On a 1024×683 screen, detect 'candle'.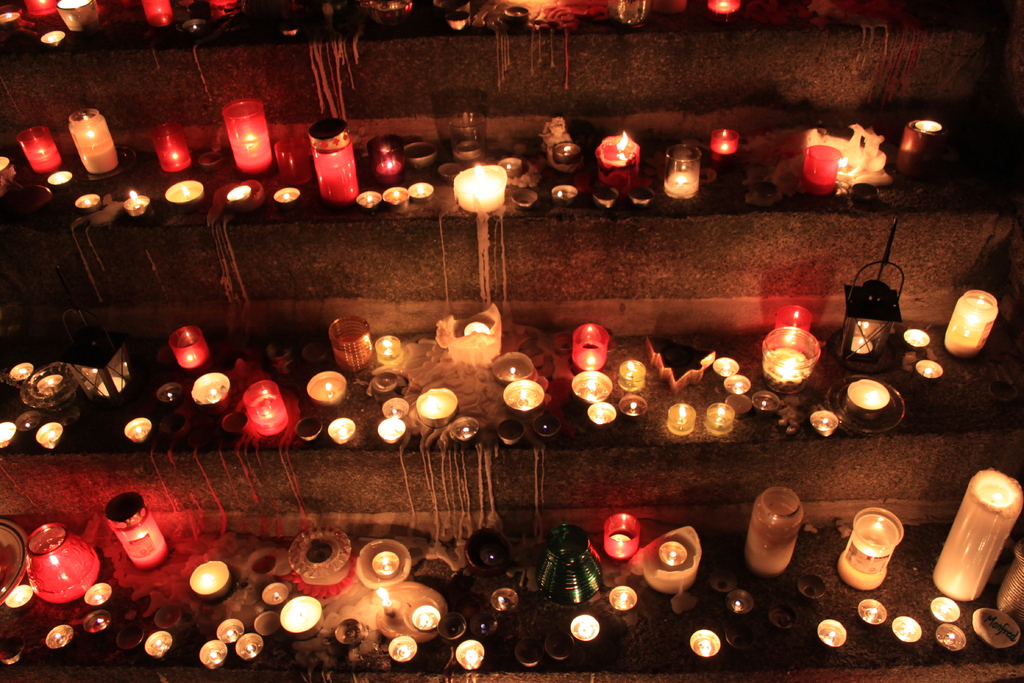
(376,418,405,441).
